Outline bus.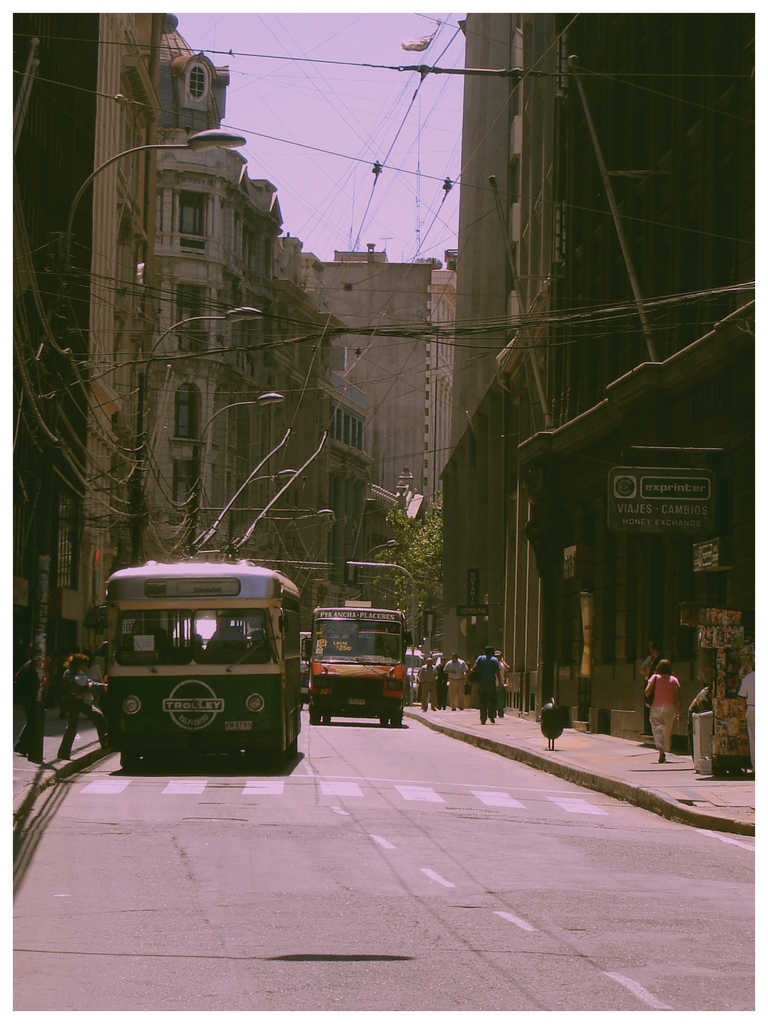
Outline: select_region(305, 599, 415, 728).
